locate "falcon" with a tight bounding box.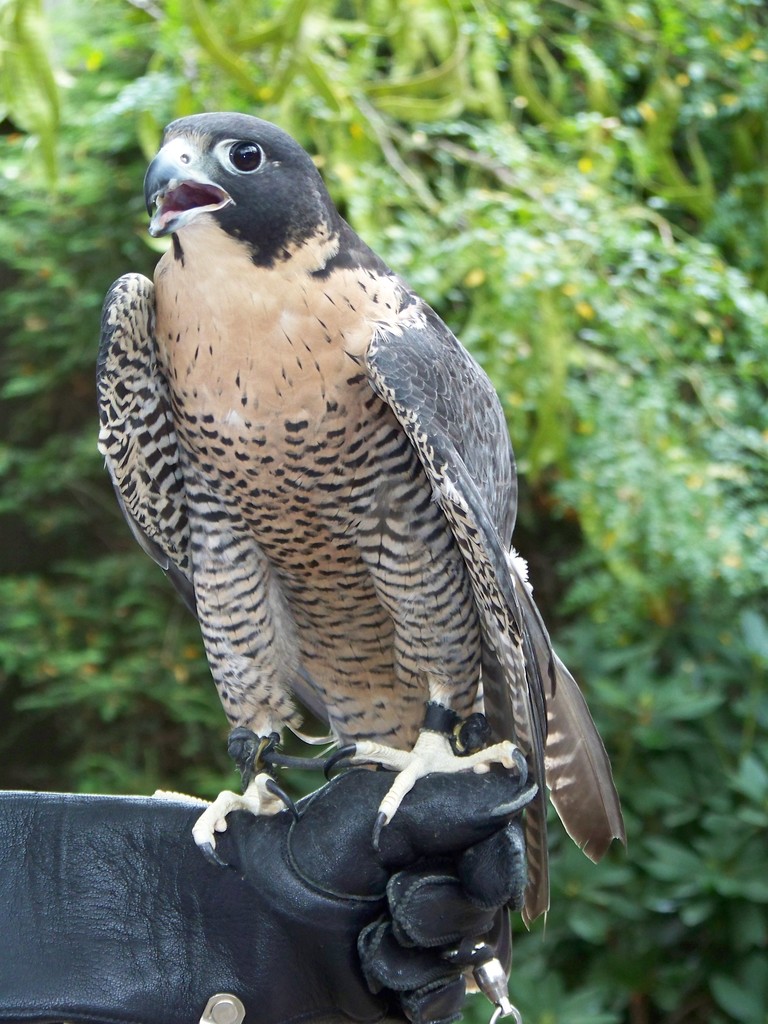
rect(97, 114, 615, 937).
